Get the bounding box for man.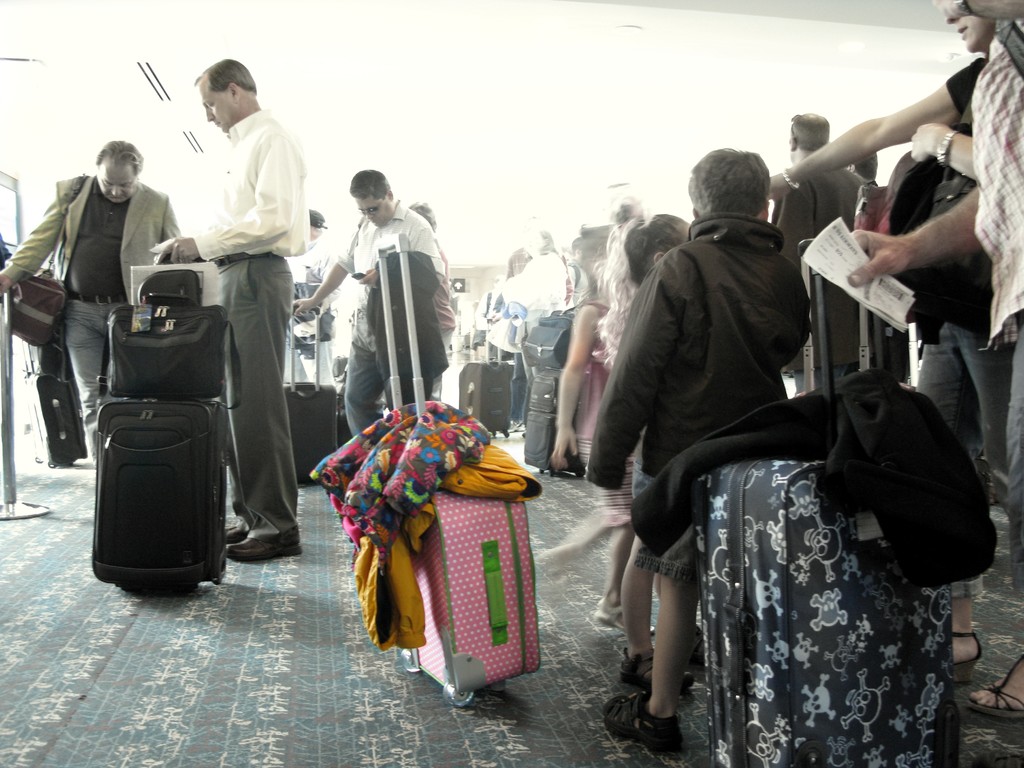
{"x1": 764, "y1": 107, "x2": 870, "y2": 402}.
